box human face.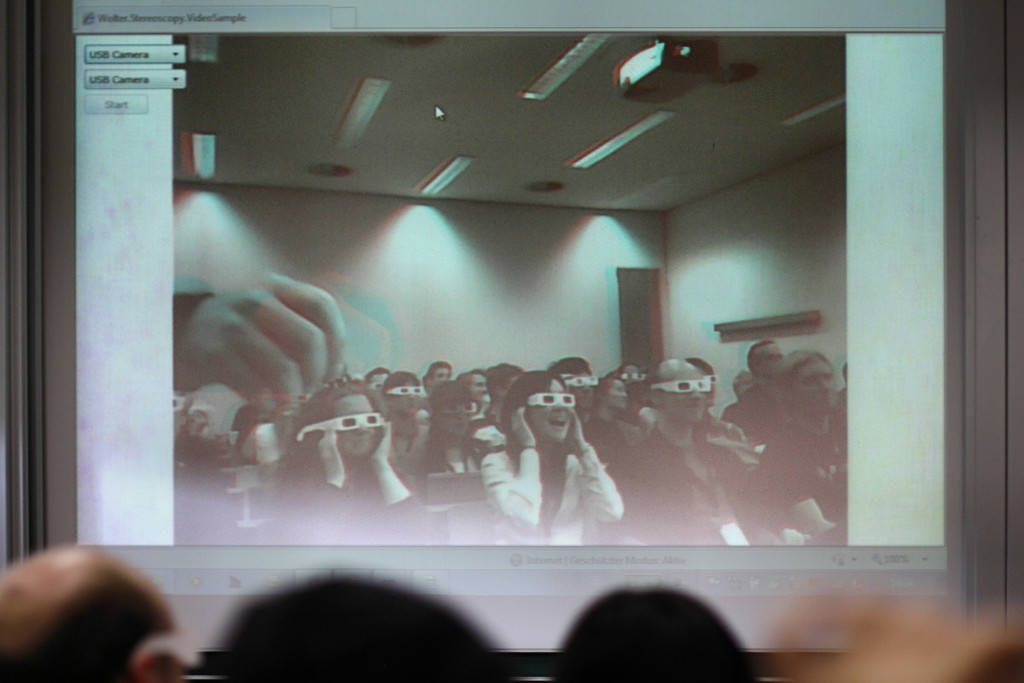
box=[665, 364, 711, 422].
